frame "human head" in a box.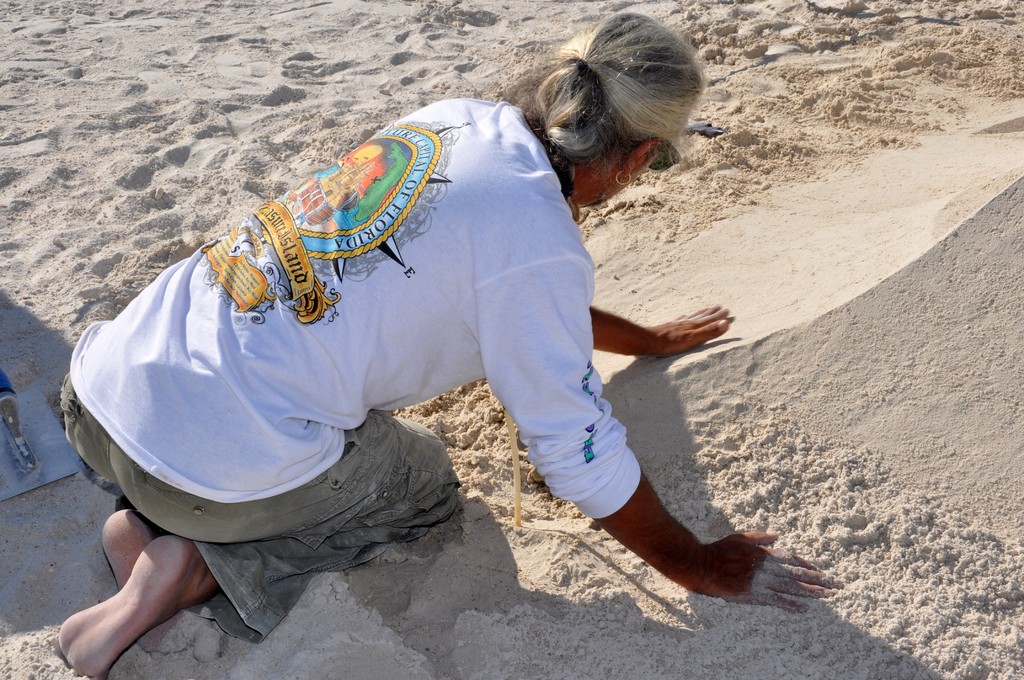
x1=511 y1=3 x2=719 y2=181.
